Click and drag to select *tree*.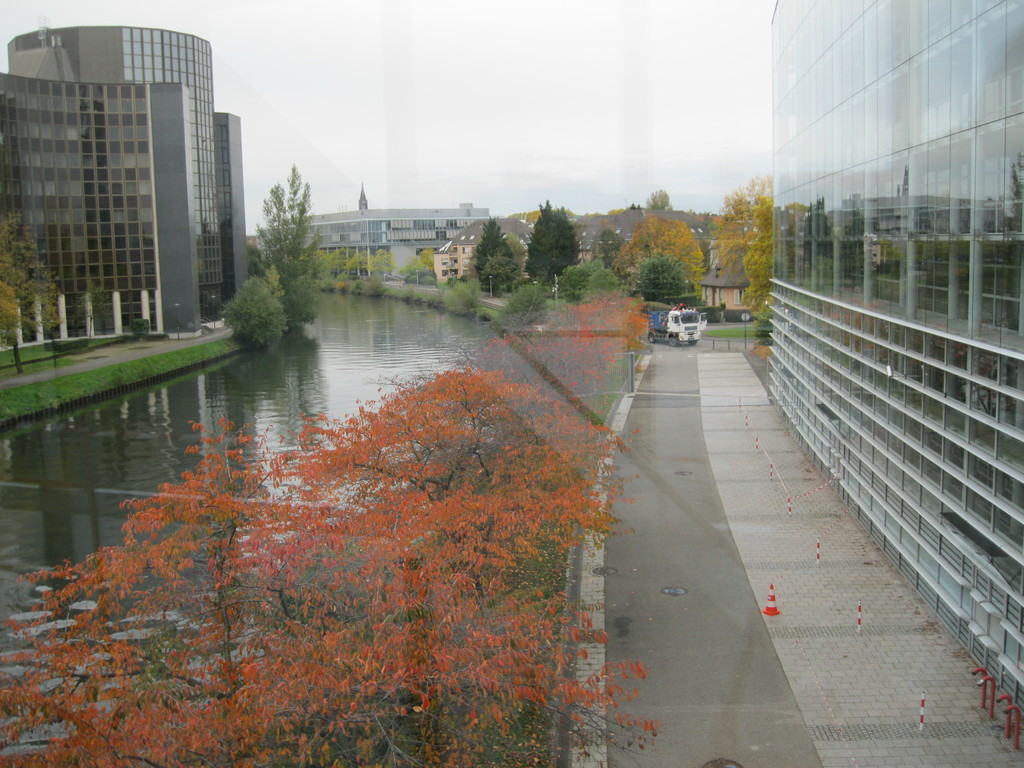
Selection: x1=624 y1=201 x2=643 y2=212.
